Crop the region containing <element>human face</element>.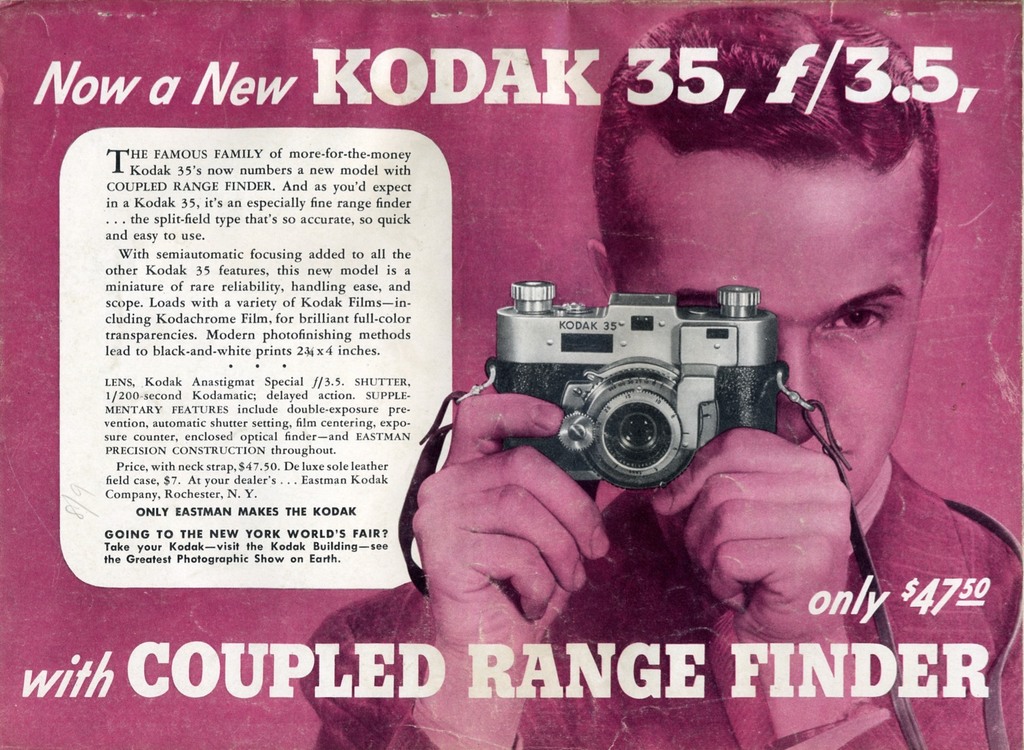
Crop region: 612 134 925 507.
